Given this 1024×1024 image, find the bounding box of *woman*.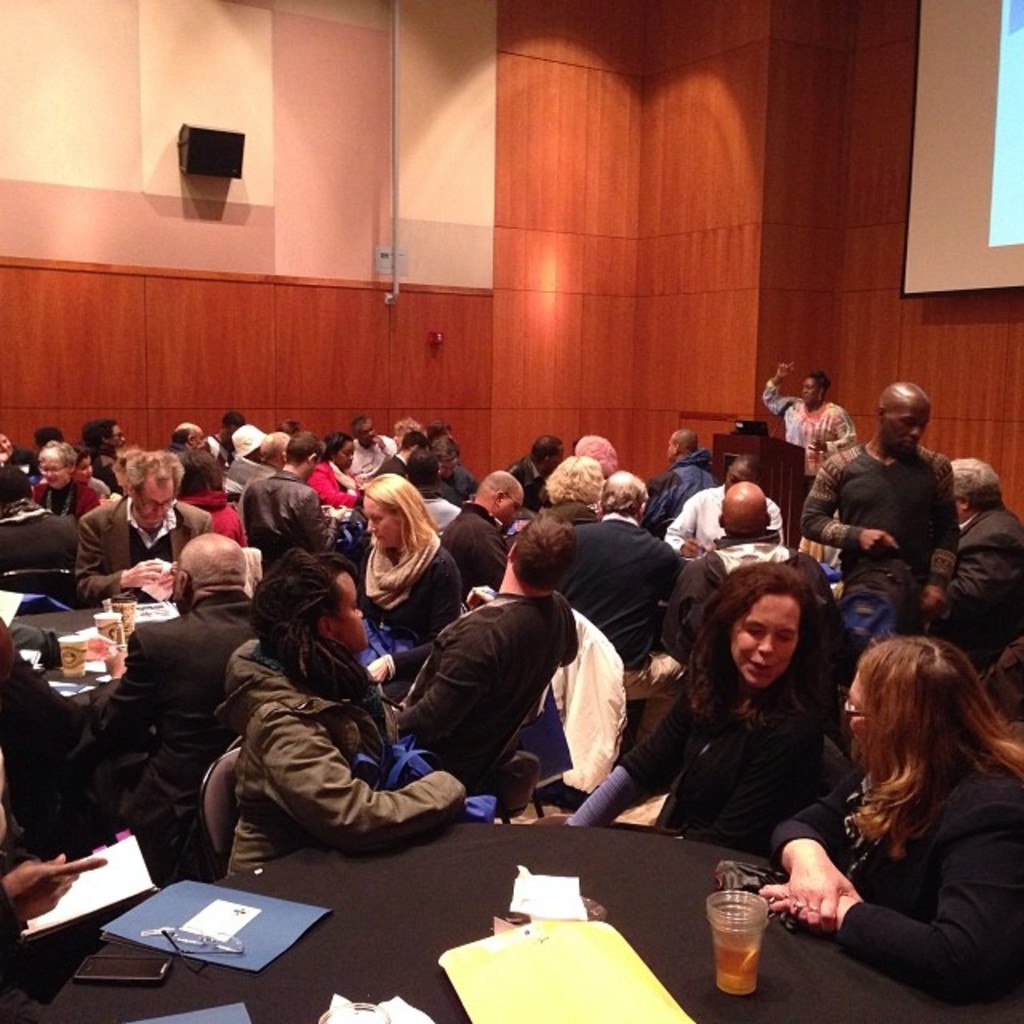
select_region(360, 472, 469, 635).
